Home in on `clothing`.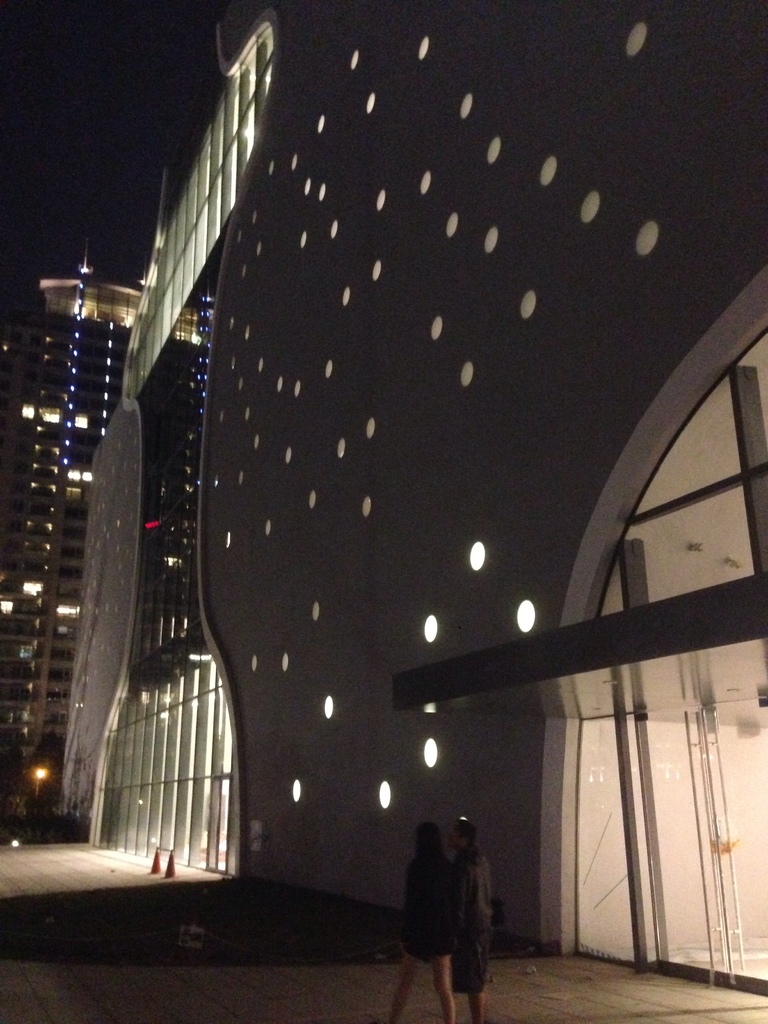
Homed in at (left=453, top=850, right=498, bottom=991).
